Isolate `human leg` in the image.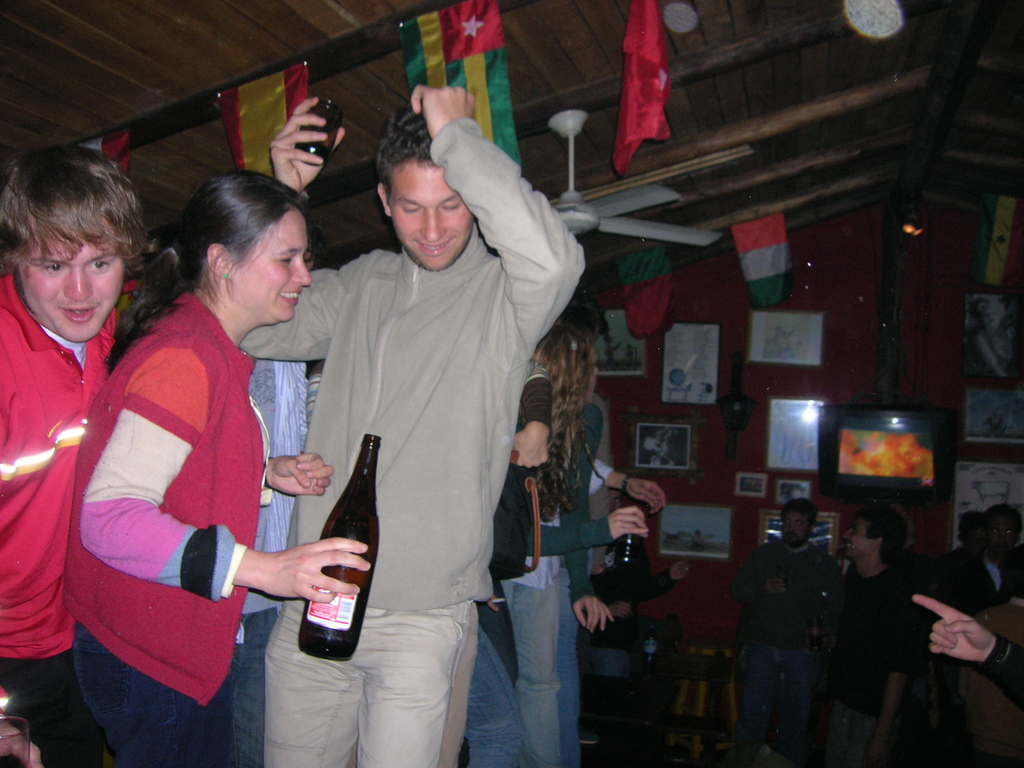
Isolated region: 228/605/272/767.
